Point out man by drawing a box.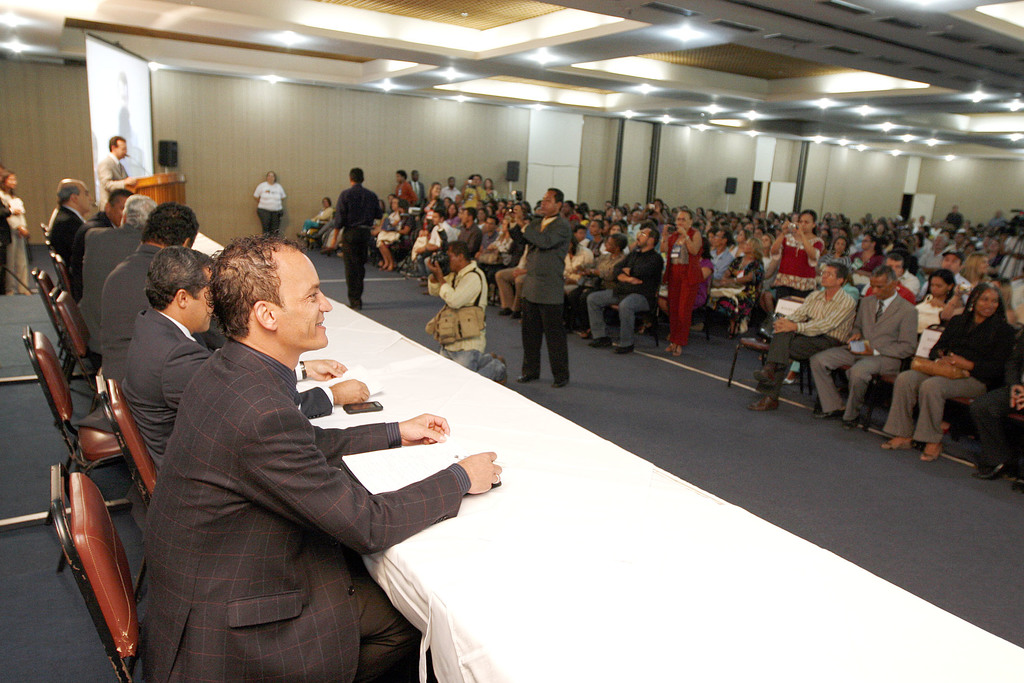
[120,248,368,465].
